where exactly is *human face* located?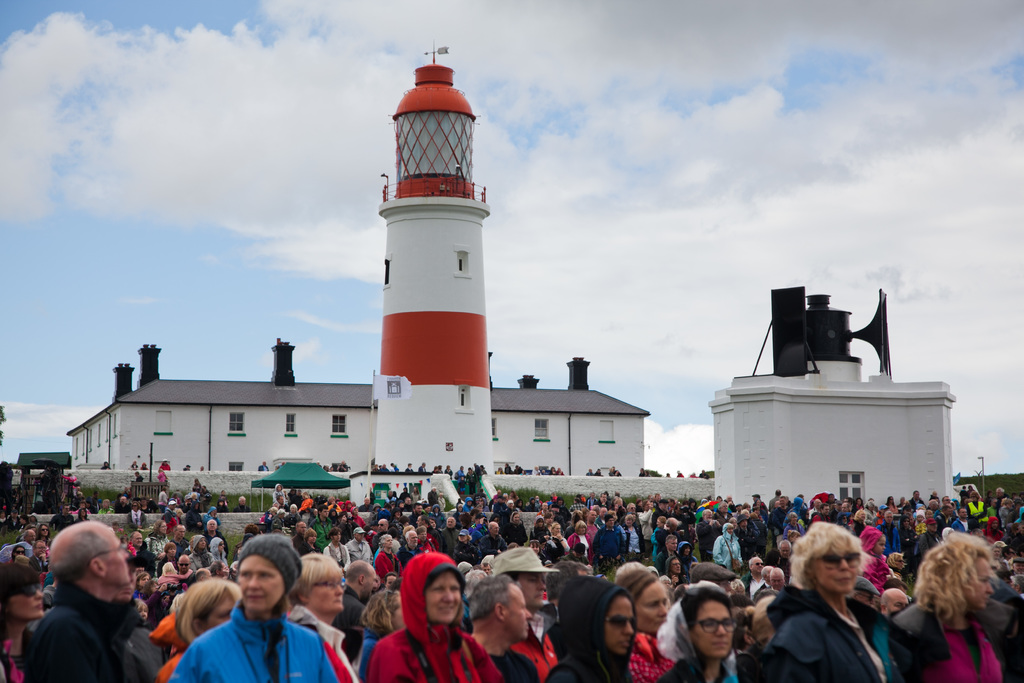
Its bounding box is locate(809, 541, 868, 596).
